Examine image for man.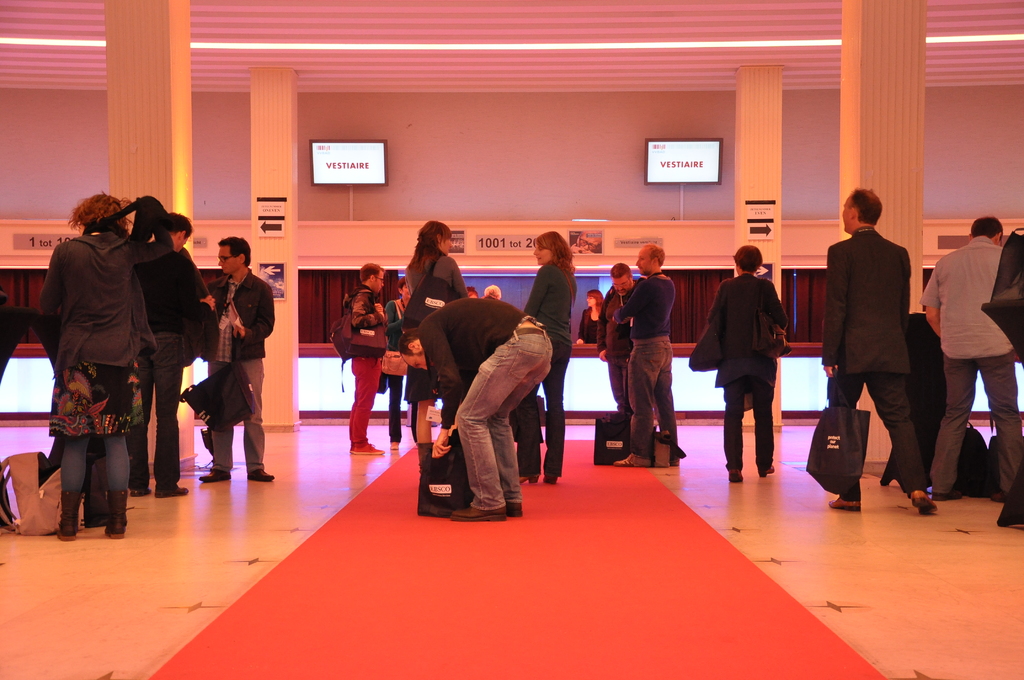
Examination result: (x1=614, y1=243, x2=680, y2=464).
